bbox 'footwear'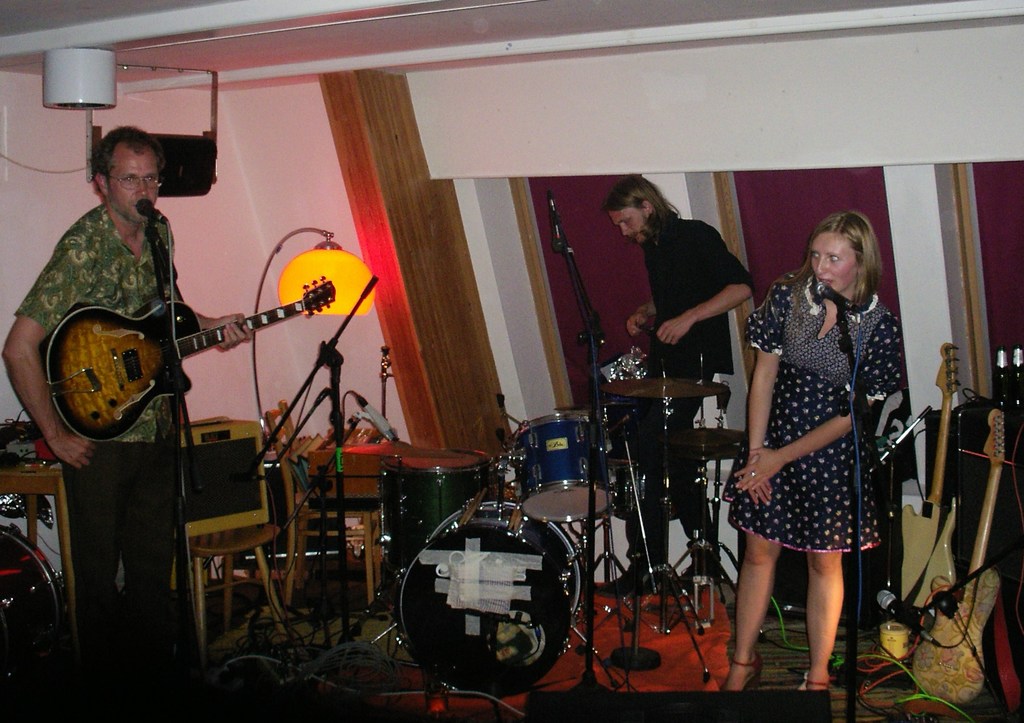
x1=680, y1=561, x2=712, y2=601
